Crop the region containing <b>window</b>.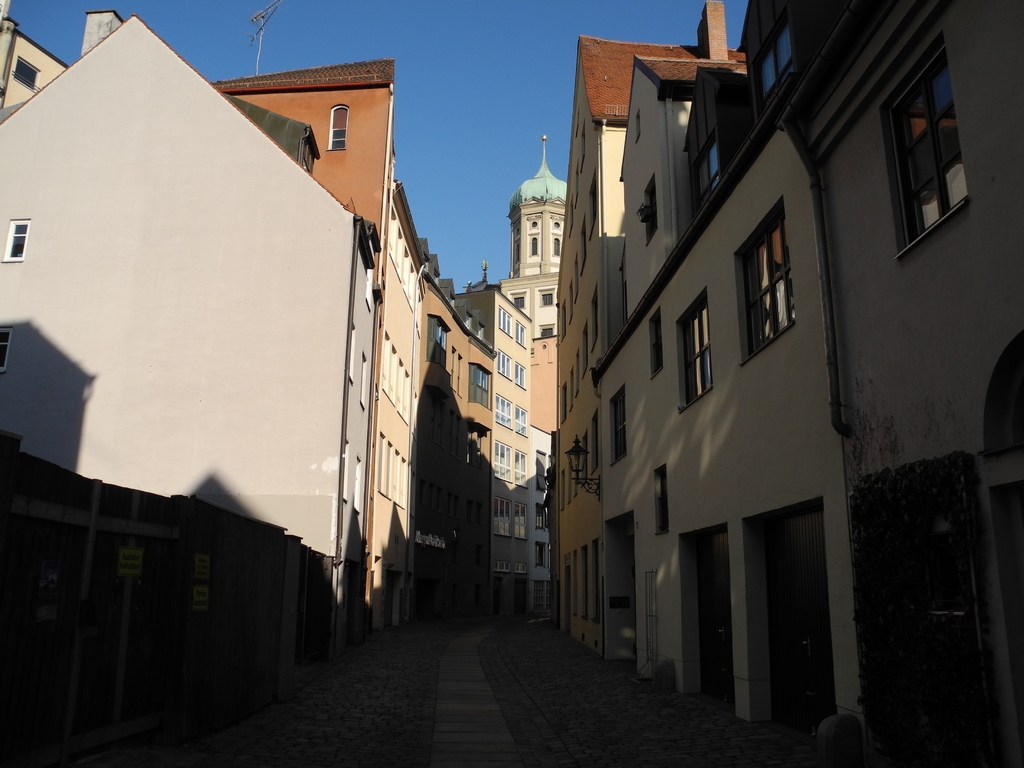
Crop region: (540,330,553,339).
